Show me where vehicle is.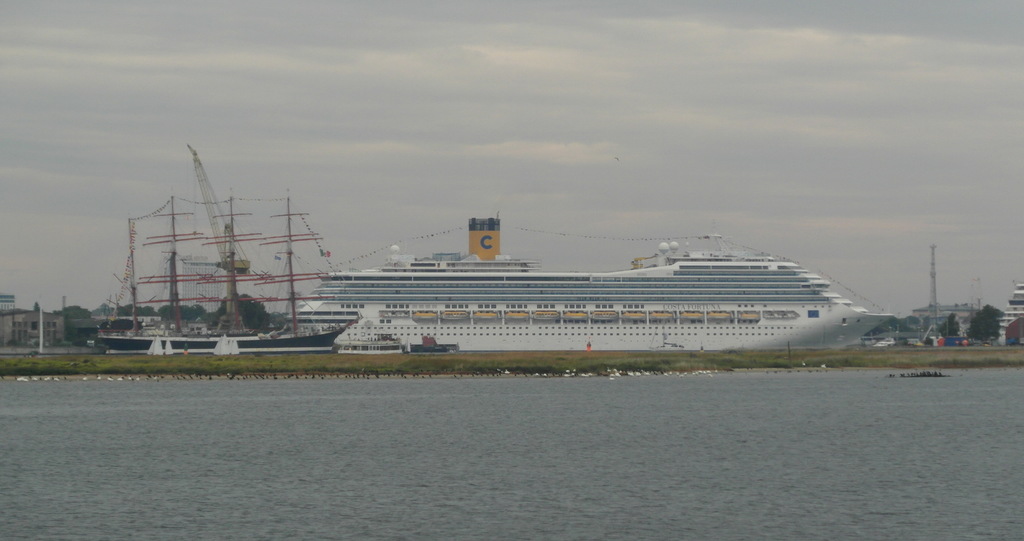
vehicle is at 991:275:1023:349.
